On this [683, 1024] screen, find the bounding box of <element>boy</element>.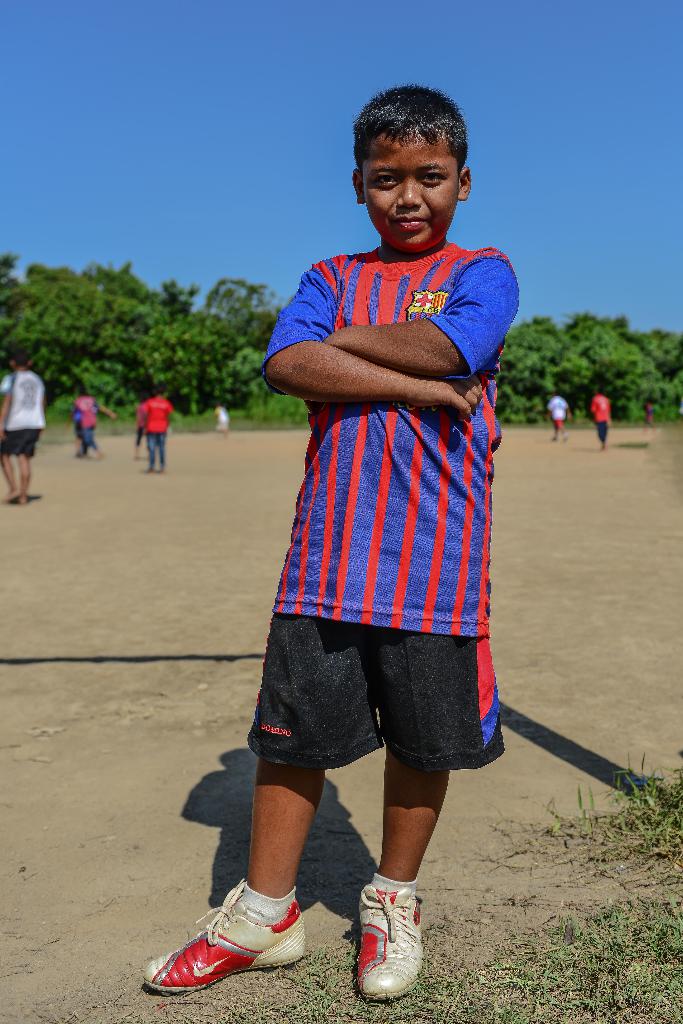
Bounding box: [left=0, top=348, right=45, bottom=509].
